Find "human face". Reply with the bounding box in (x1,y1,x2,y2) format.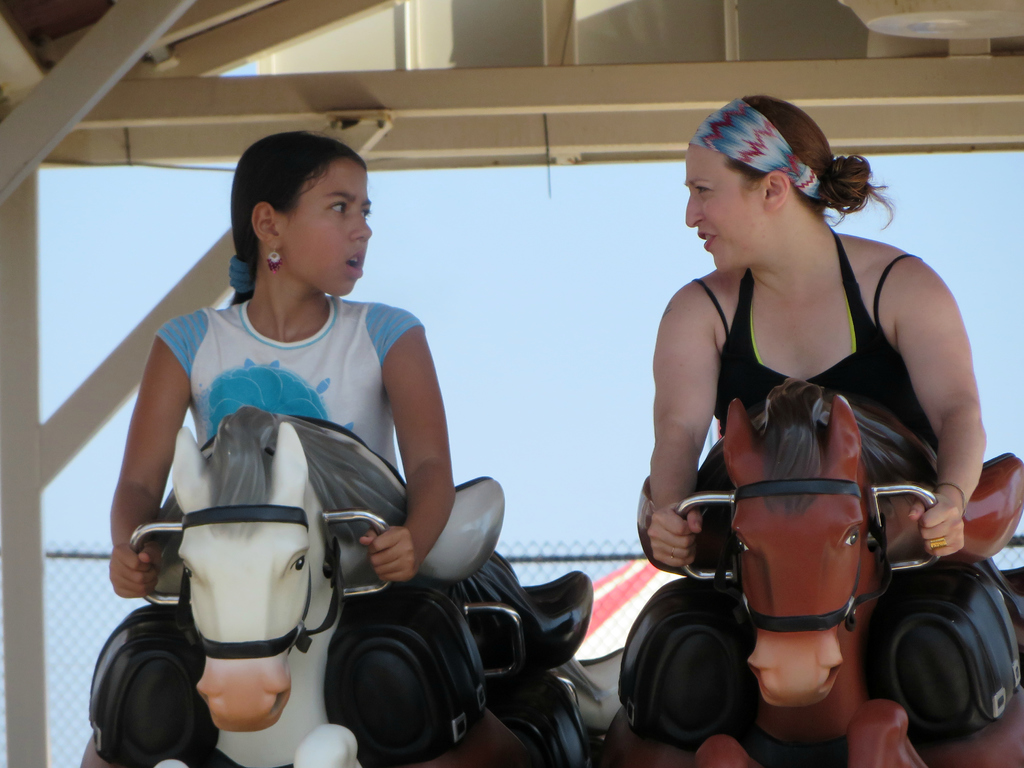
(682,143,766,278).
